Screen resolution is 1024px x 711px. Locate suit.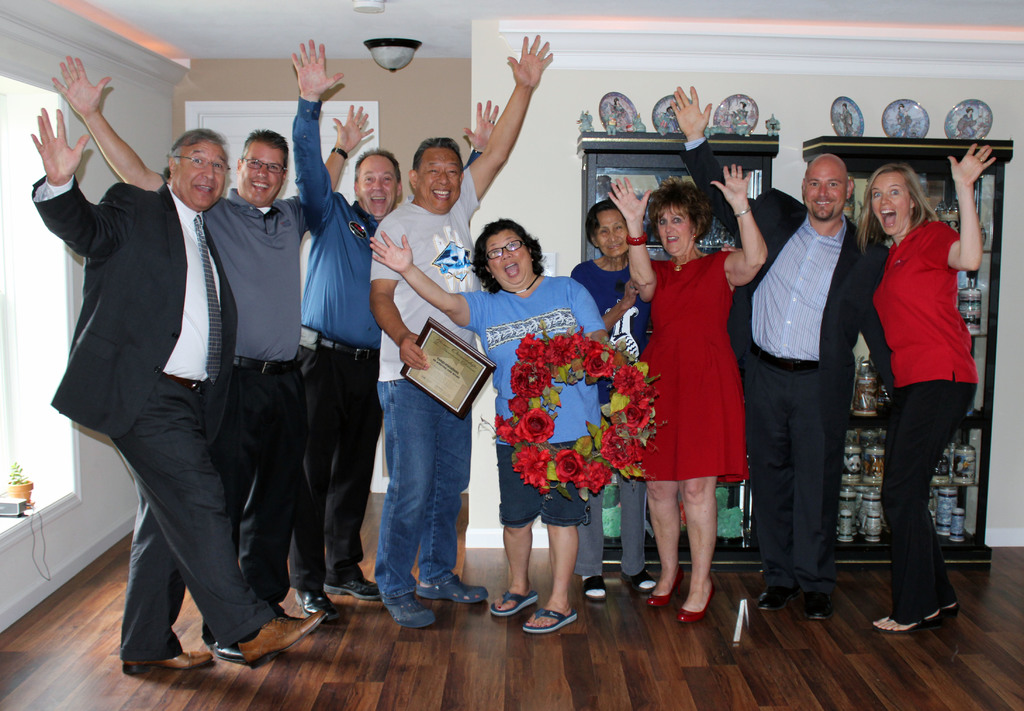
687, 135, 893, 588.
